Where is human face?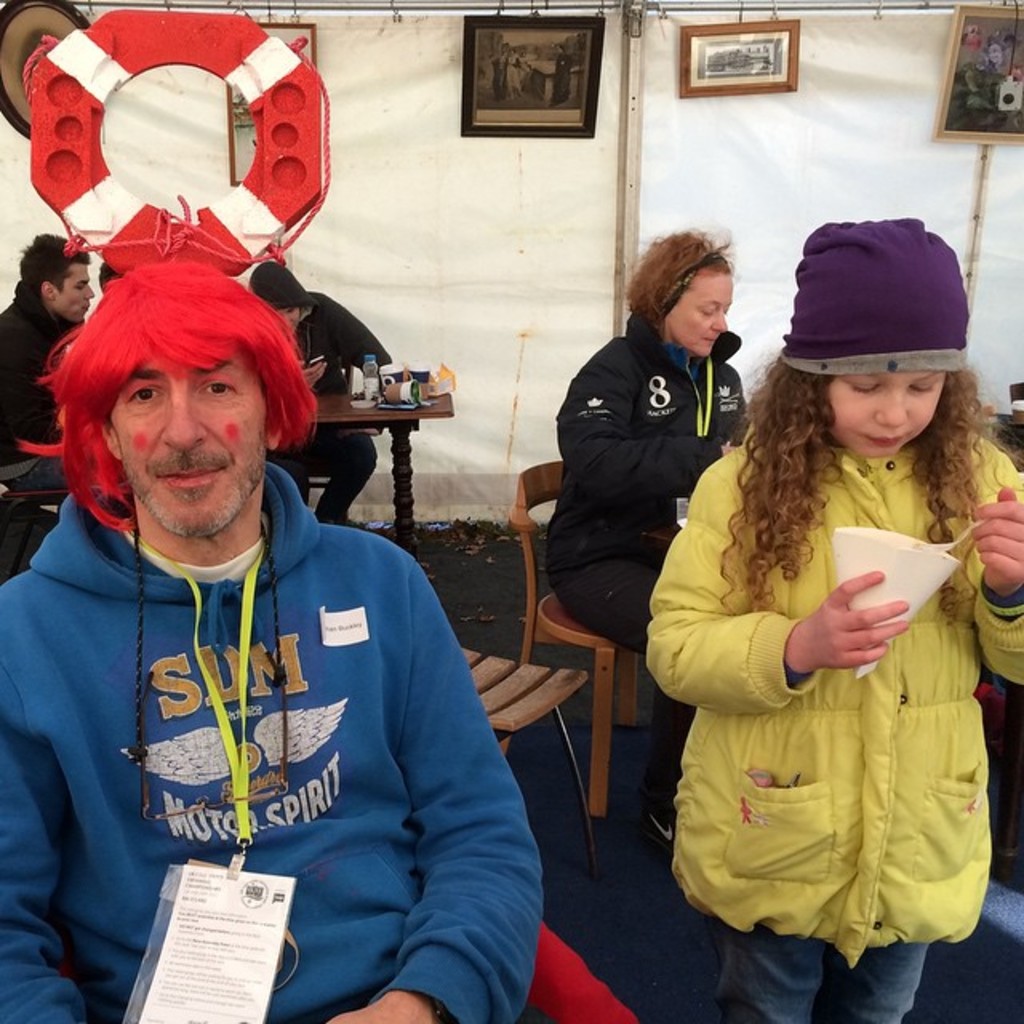
BBox(998, 77, 1022, 109).
